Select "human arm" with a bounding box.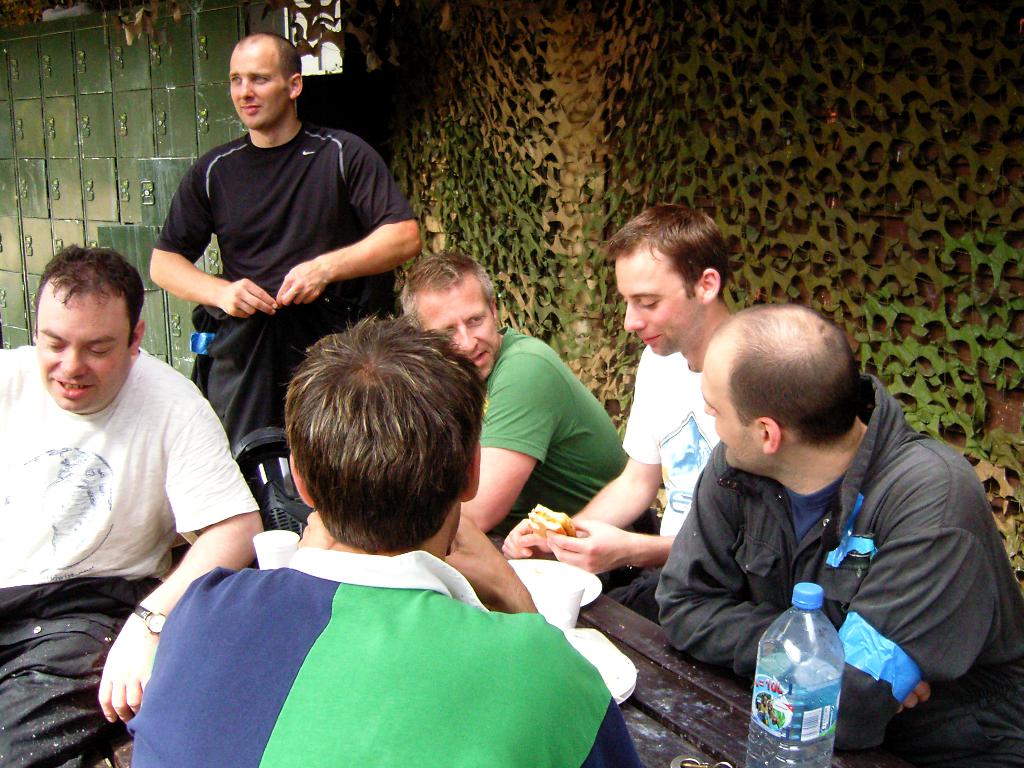
[left=96, top=402, right=263, bottom=724].
